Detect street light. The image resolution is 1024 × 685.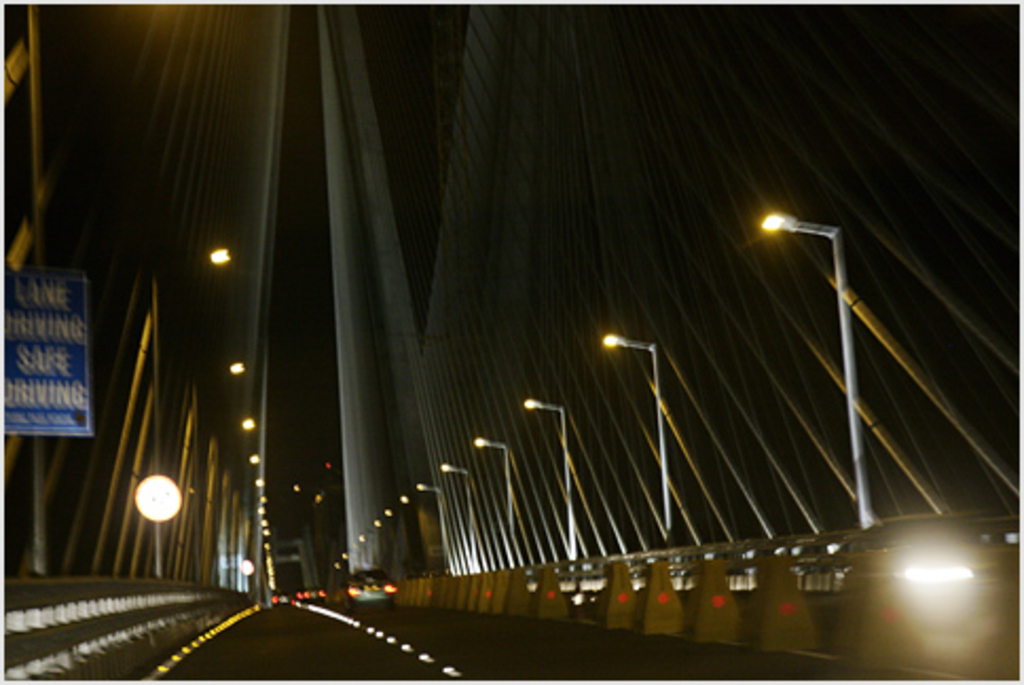
757/205/857/535.
